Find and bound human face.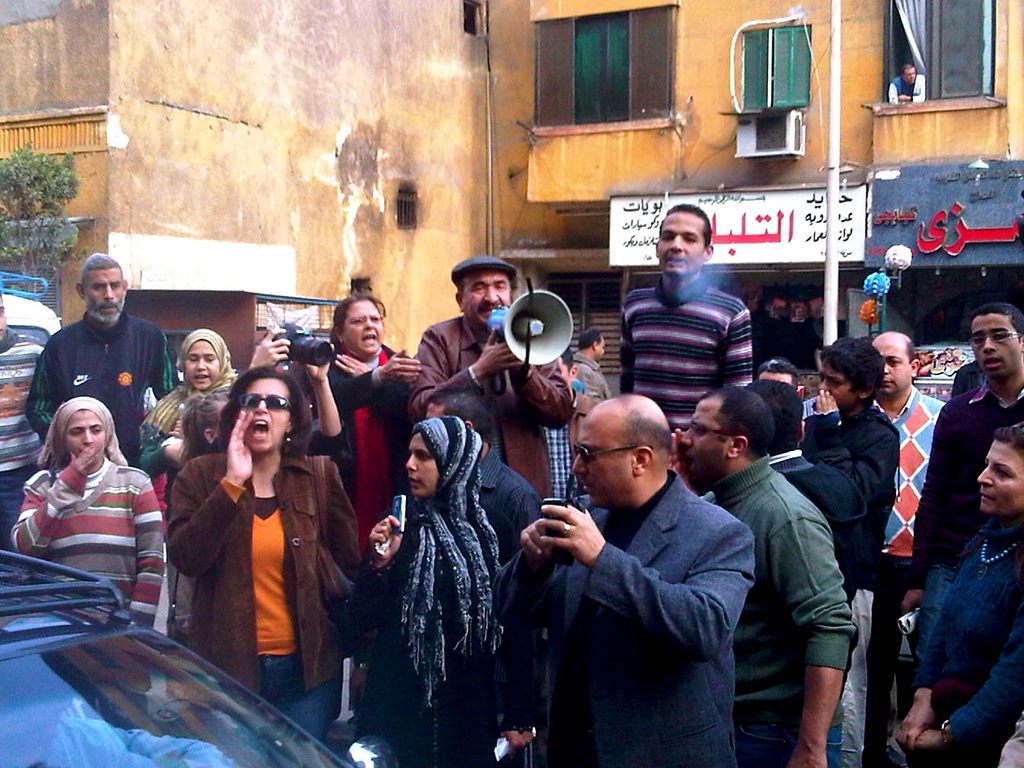
Bound: (340,298,383,359).
